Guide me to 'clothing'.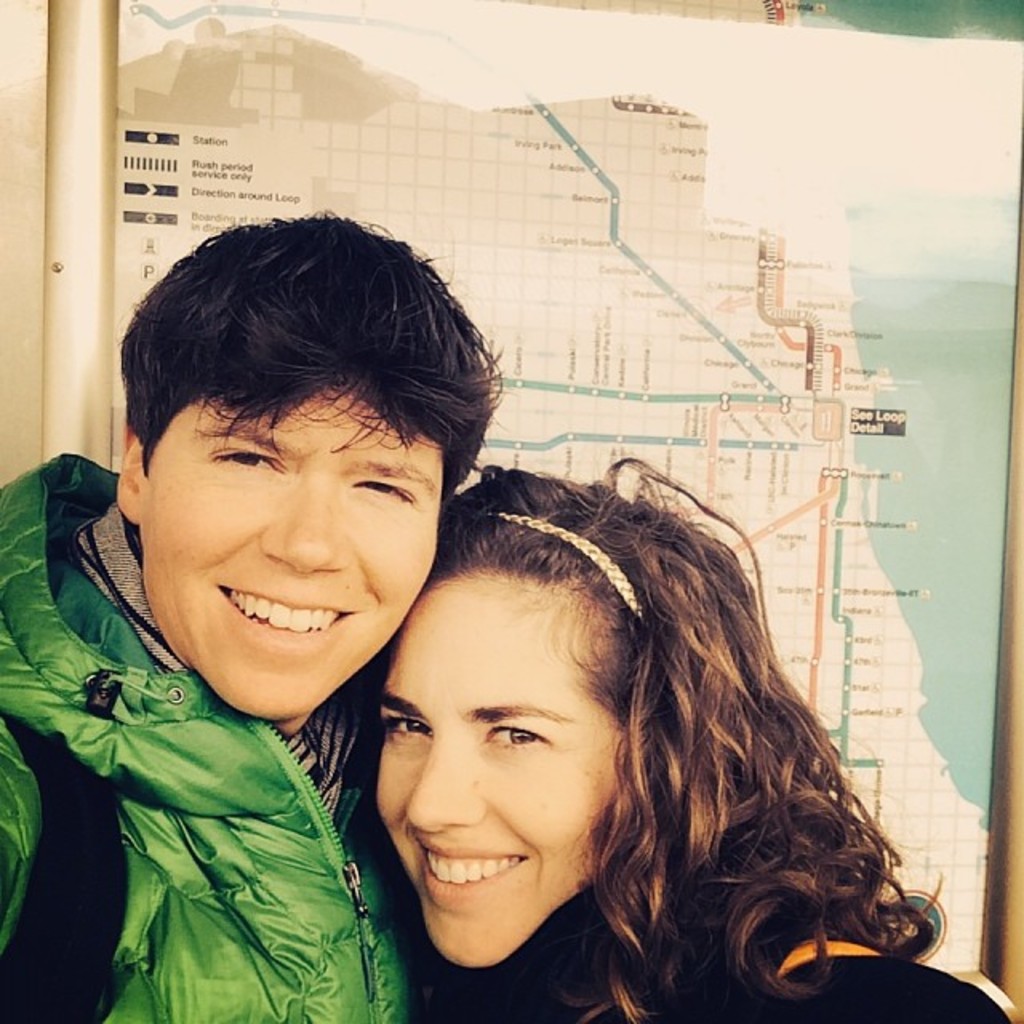
Guidance: {"left": 464, "top": 910, "right": 1008, "bottom": 1022}.
